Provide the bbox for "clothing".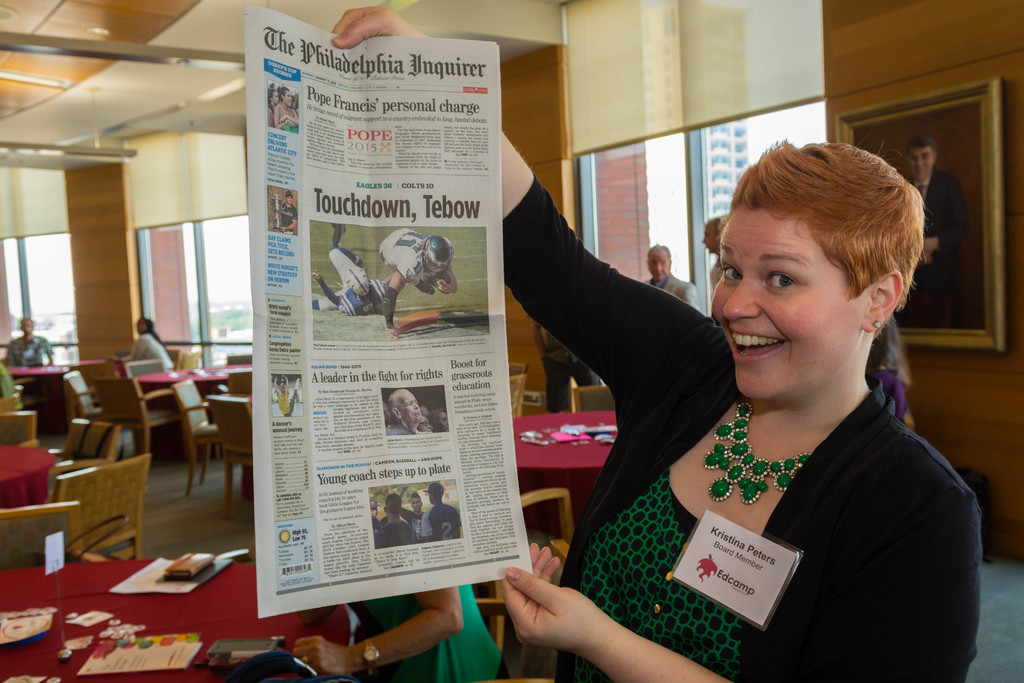
bbox=(488, 138, 819, 675).
